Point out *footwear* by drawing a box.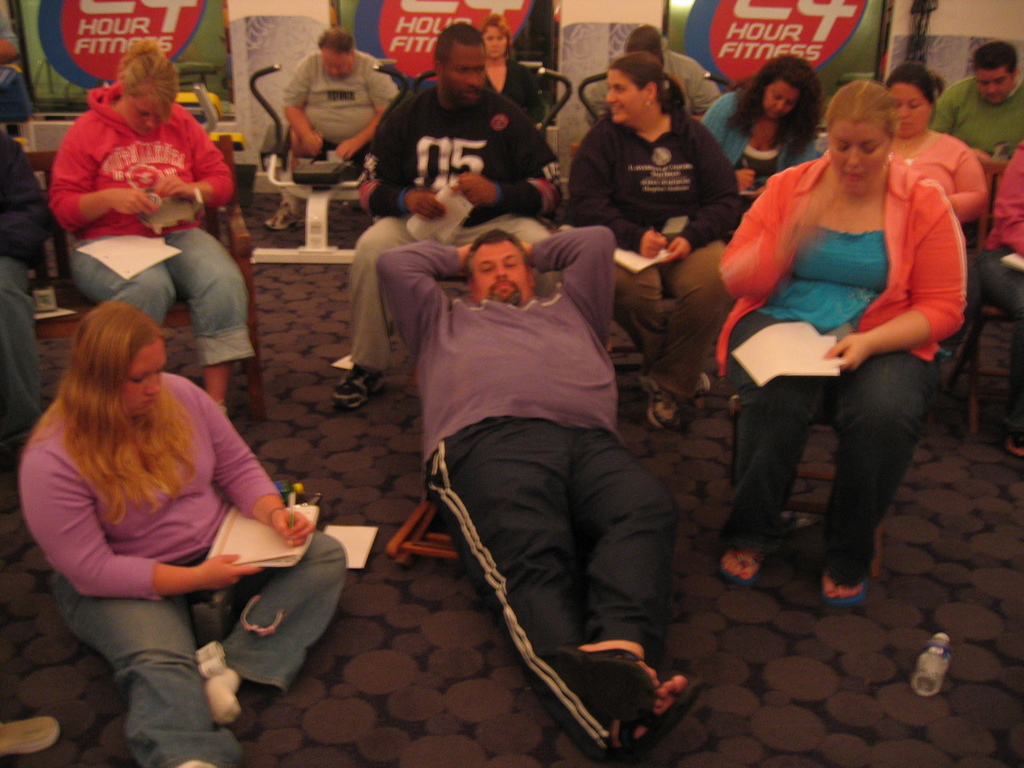
detection(263, 198, 307, 236).
